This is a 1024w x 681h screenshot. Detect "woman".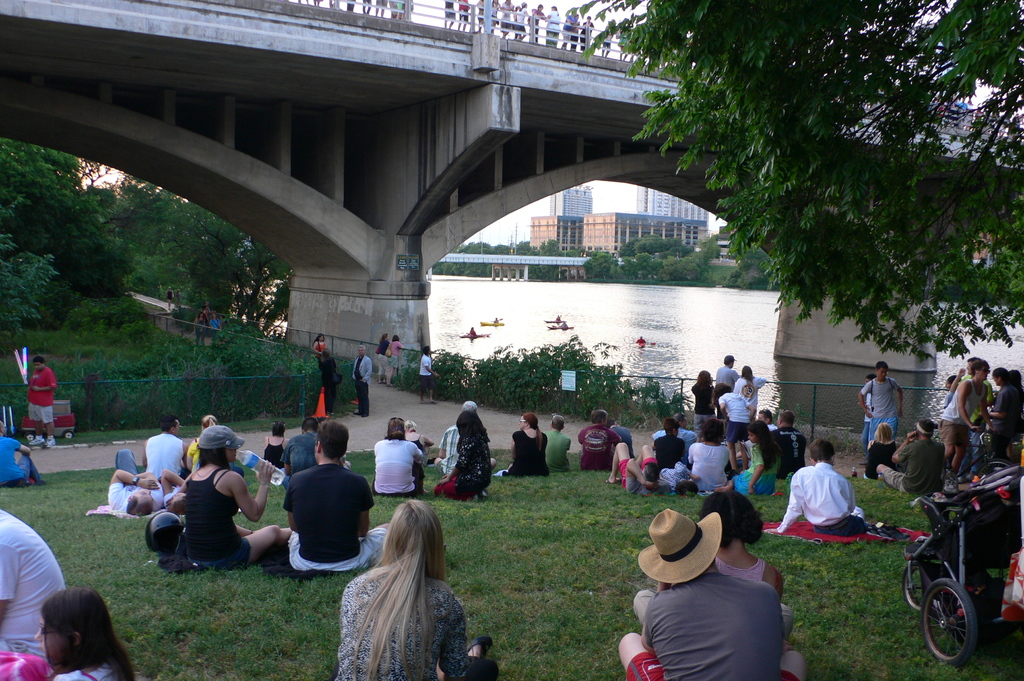
x1=432 y1=412 x2=491 y2=503.
